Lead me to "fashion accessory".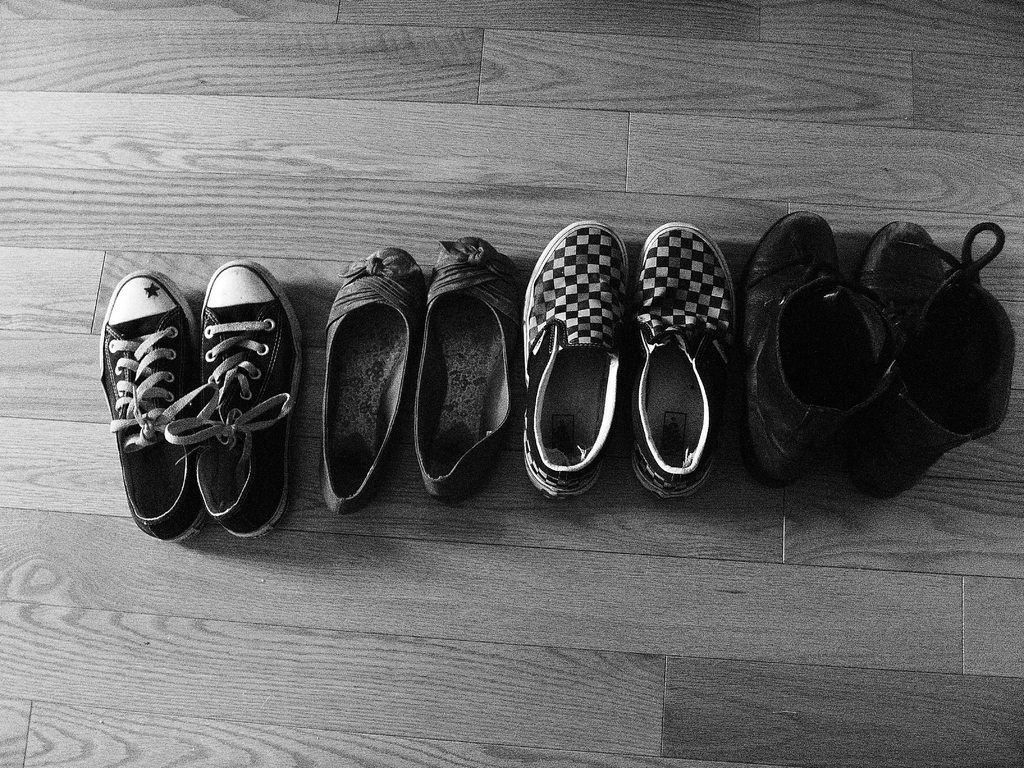
Lead to (516, 213, 633, 499).
